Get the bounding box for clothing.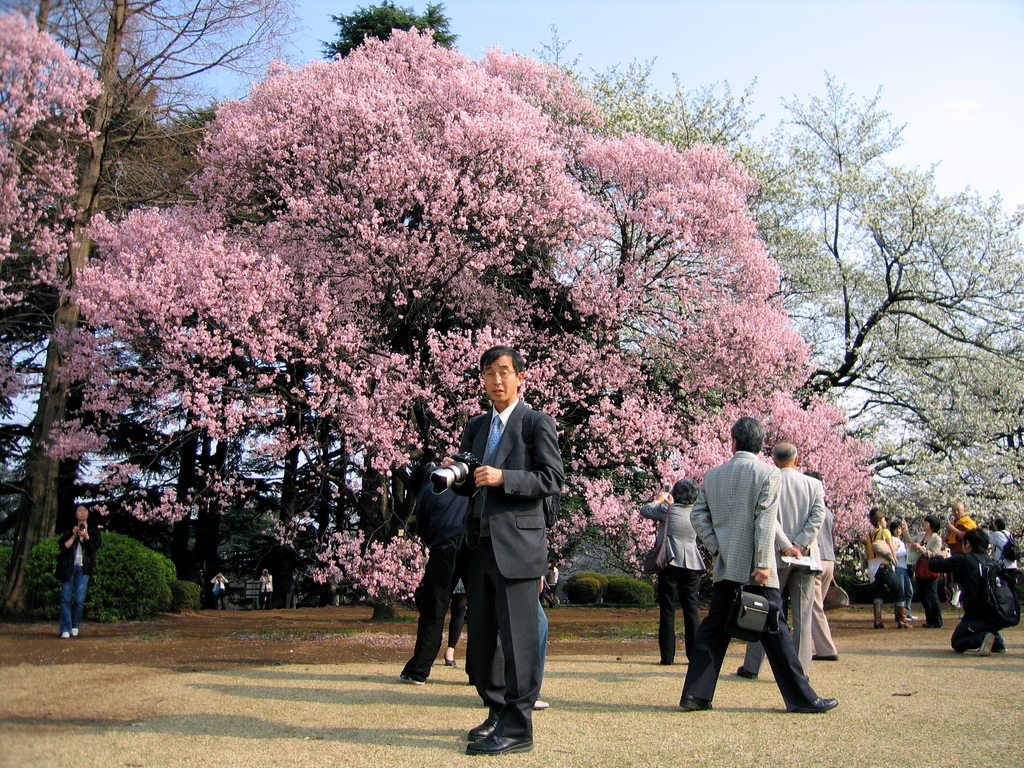
(659,490,709,655).
